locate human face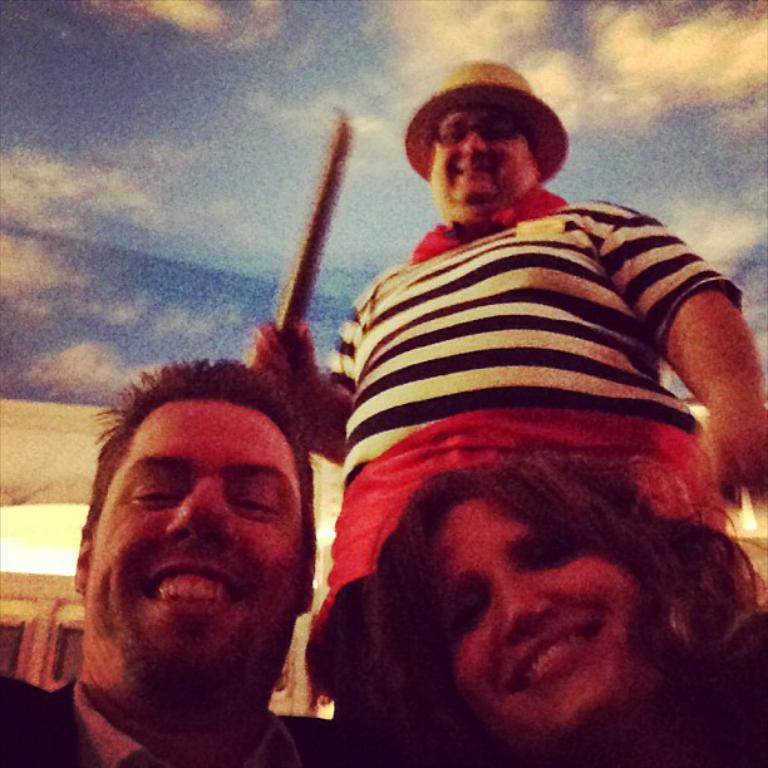
detection(94, 394, 302, 715)
